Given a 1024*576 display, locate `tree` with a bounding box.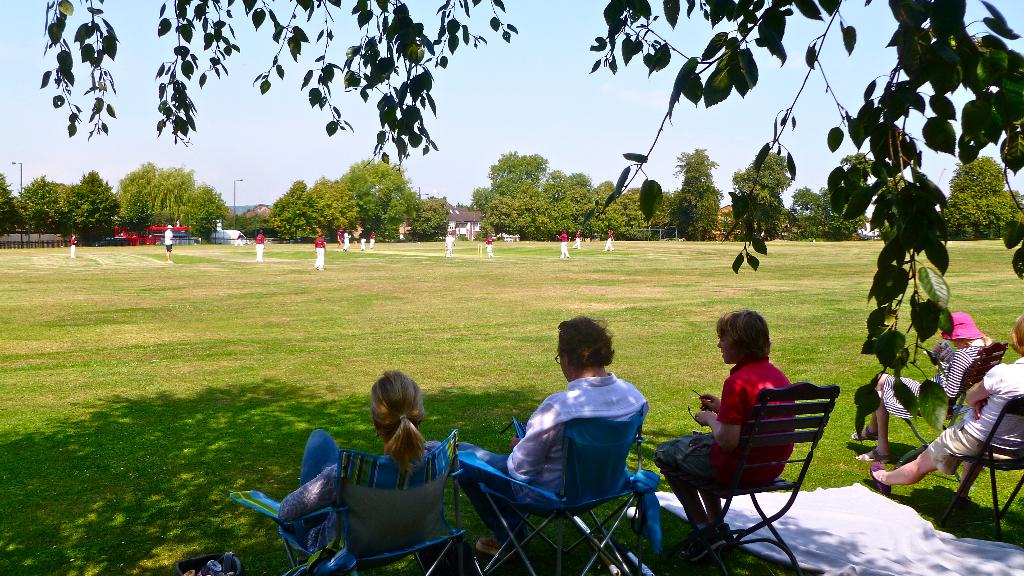
Located: select_region(264, 172, 324, 240).
